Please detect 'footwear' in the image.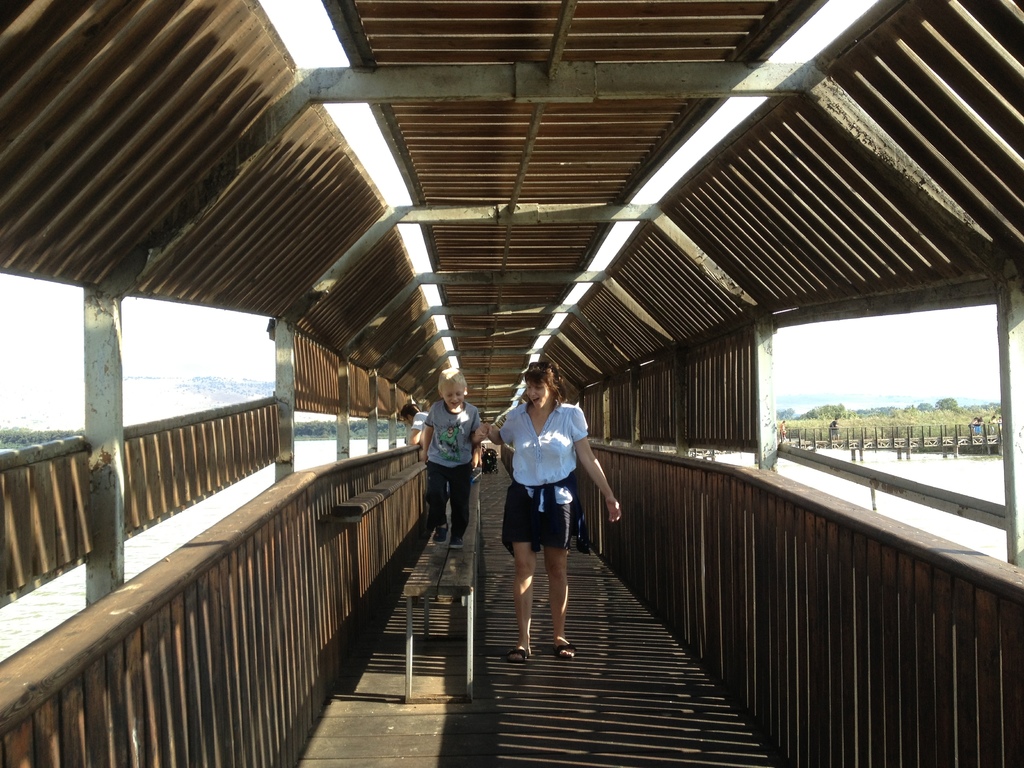
detection(550, 643, 576, 666).
